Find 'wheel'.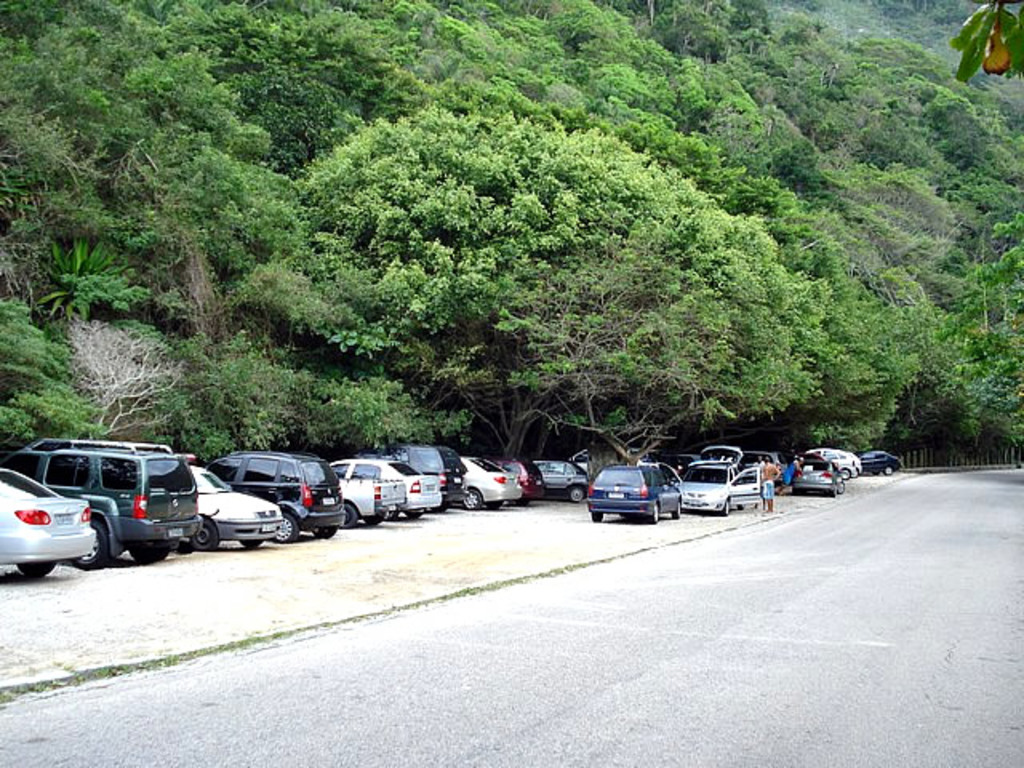
(126, 541, 178, 562).
